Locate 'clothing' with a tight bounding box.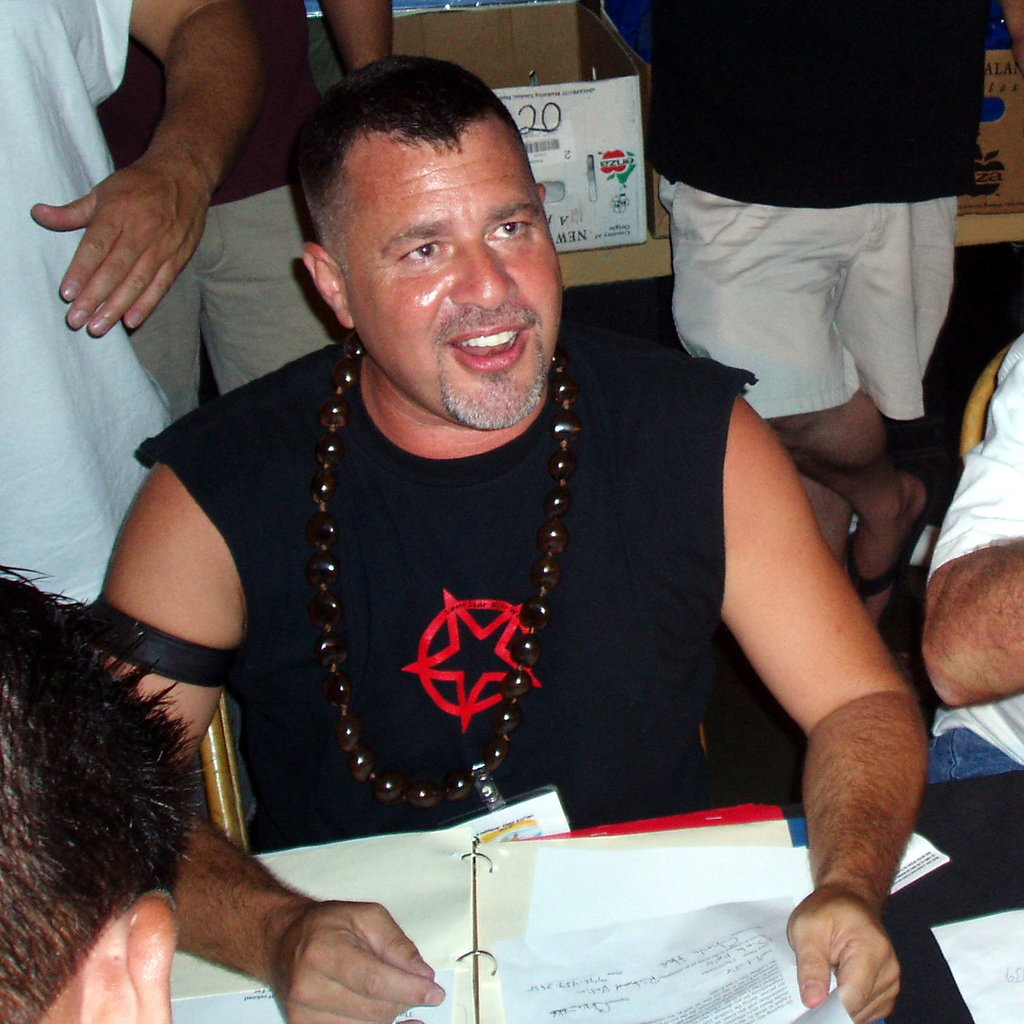
[0, 0, 170, 603].
